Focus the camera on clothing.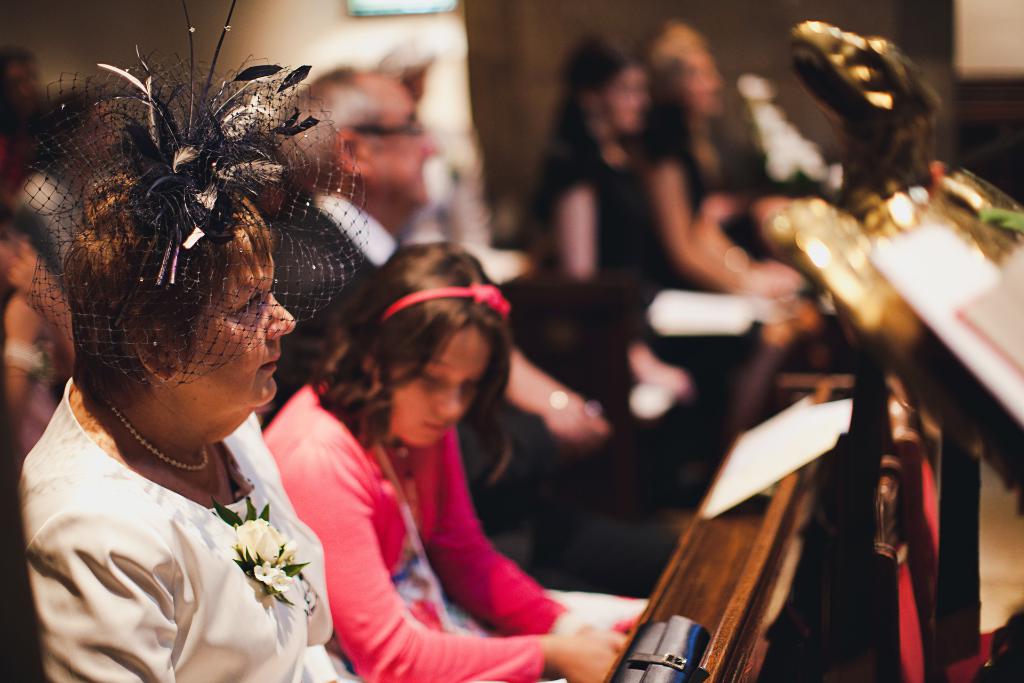
Focus region: [302, 320, 602, 672].
